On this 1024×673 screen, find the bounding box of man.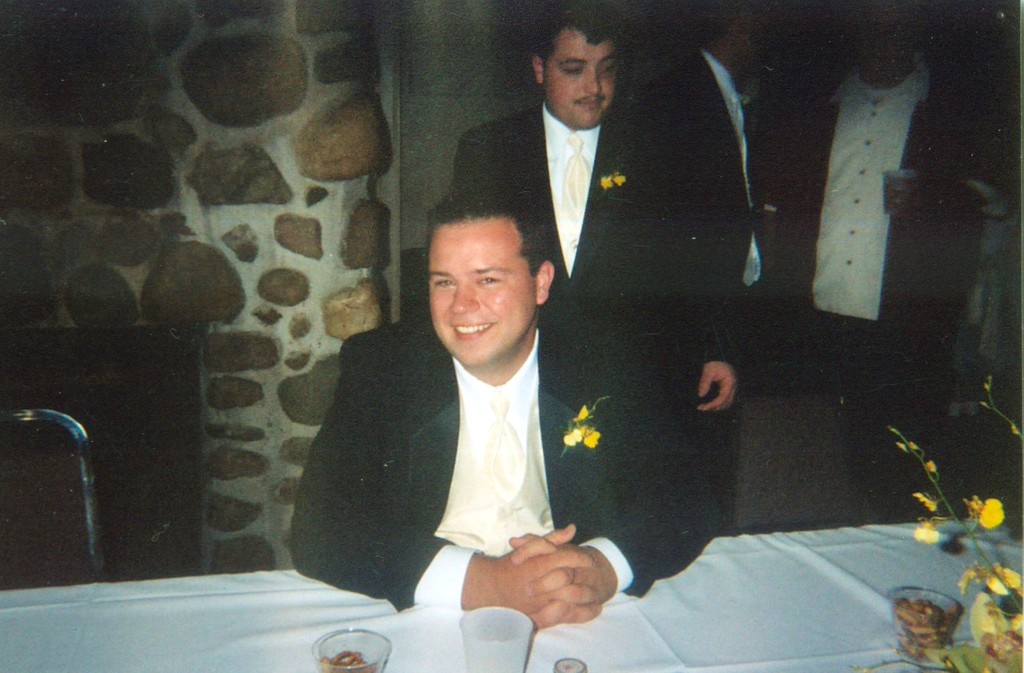
Bounding box: 638:3:783:521.
